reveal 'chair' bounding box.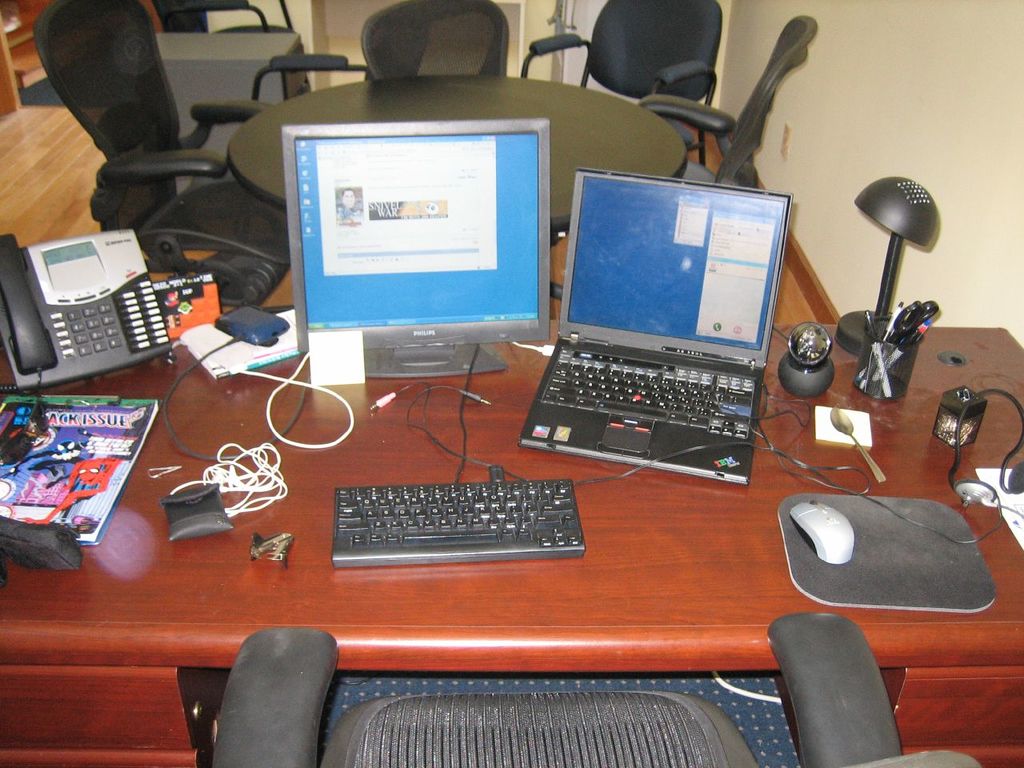
Revealed: detection(523, 0, 725, 161).
